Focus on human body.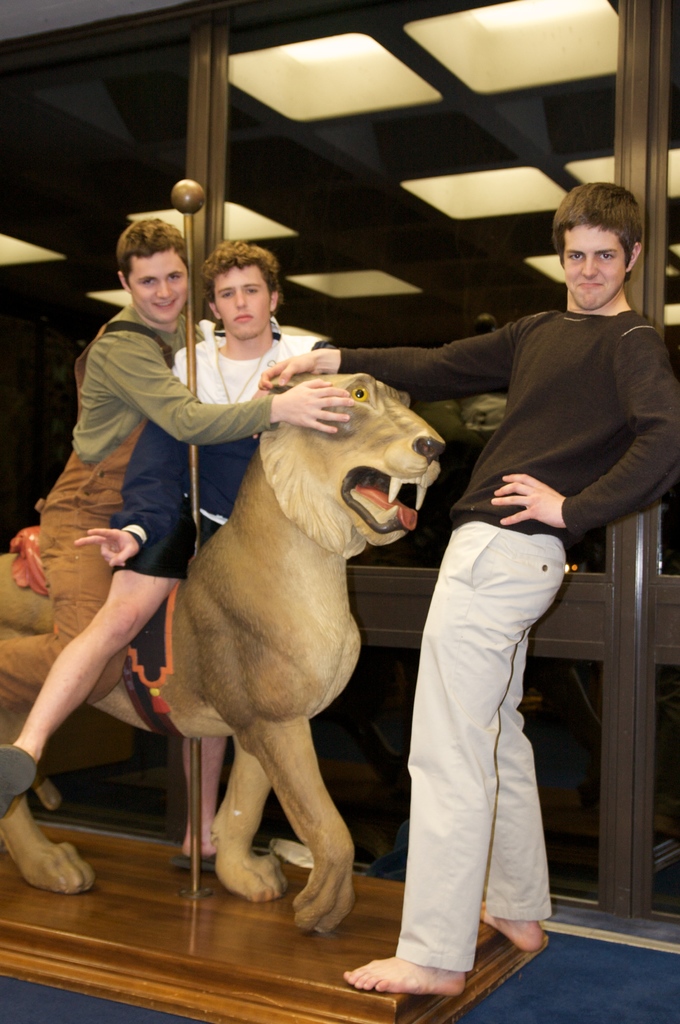
Focused at x1=7, y1=323, x2=362, y2=798.
